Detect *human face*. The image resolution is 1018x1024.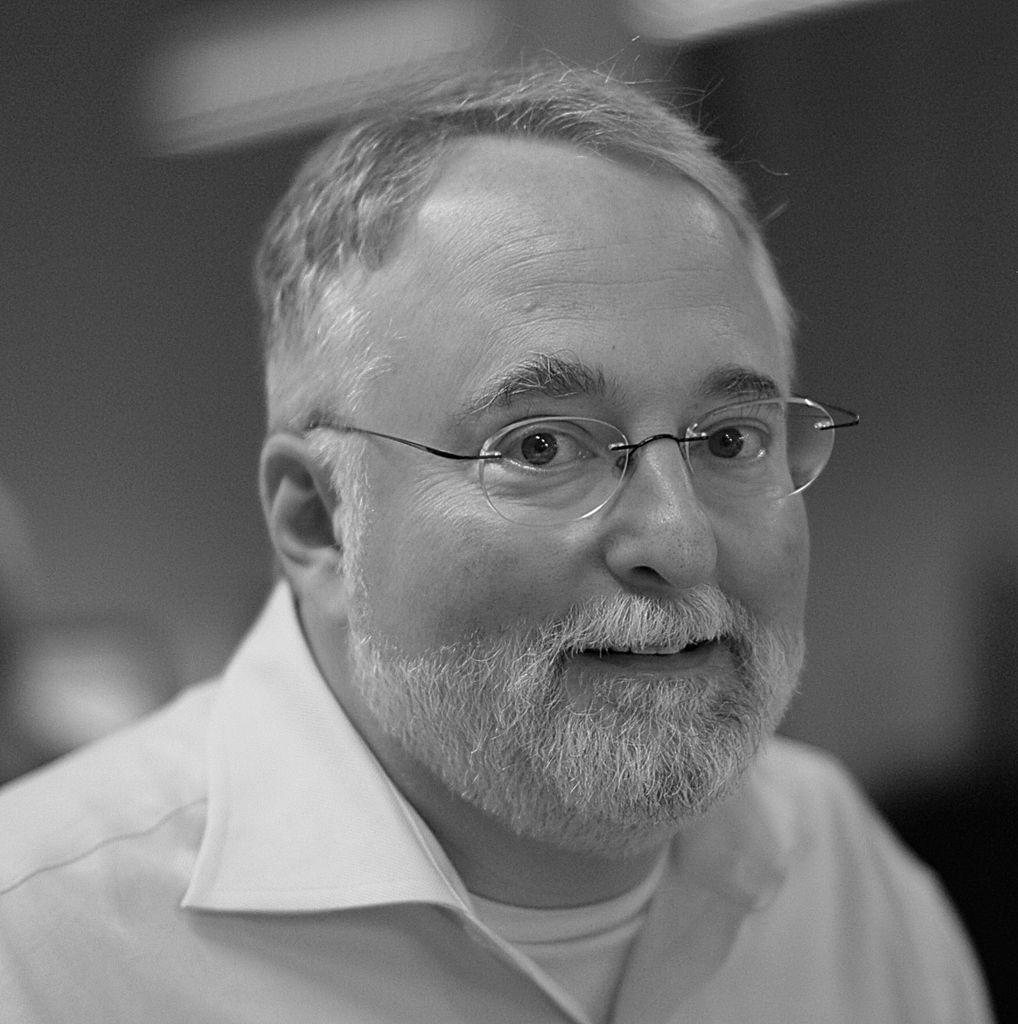
BBox(348, 179, 814, 828).
